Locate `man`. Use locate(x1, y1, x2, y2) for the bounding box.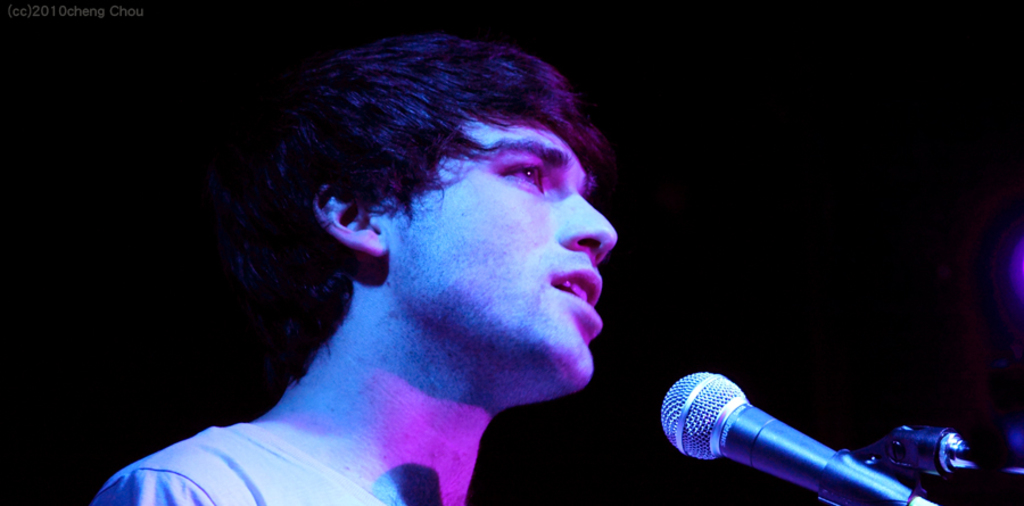
locate(88, 35, 625, 505).
